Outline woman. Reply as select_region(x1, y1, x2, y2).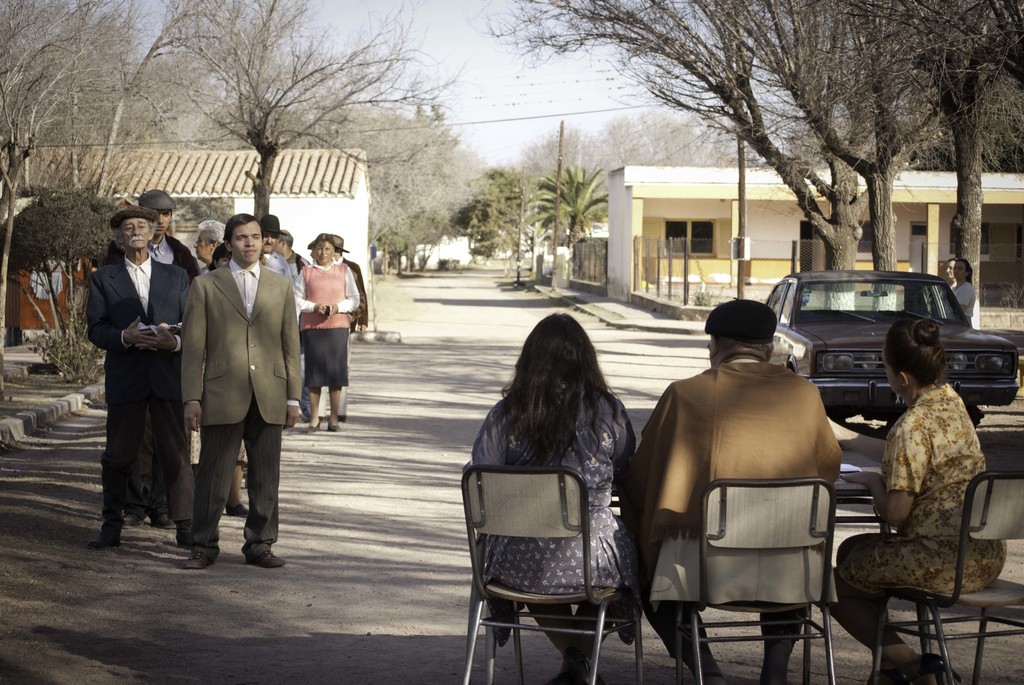
select_region(820, 317, 1007, 684).
